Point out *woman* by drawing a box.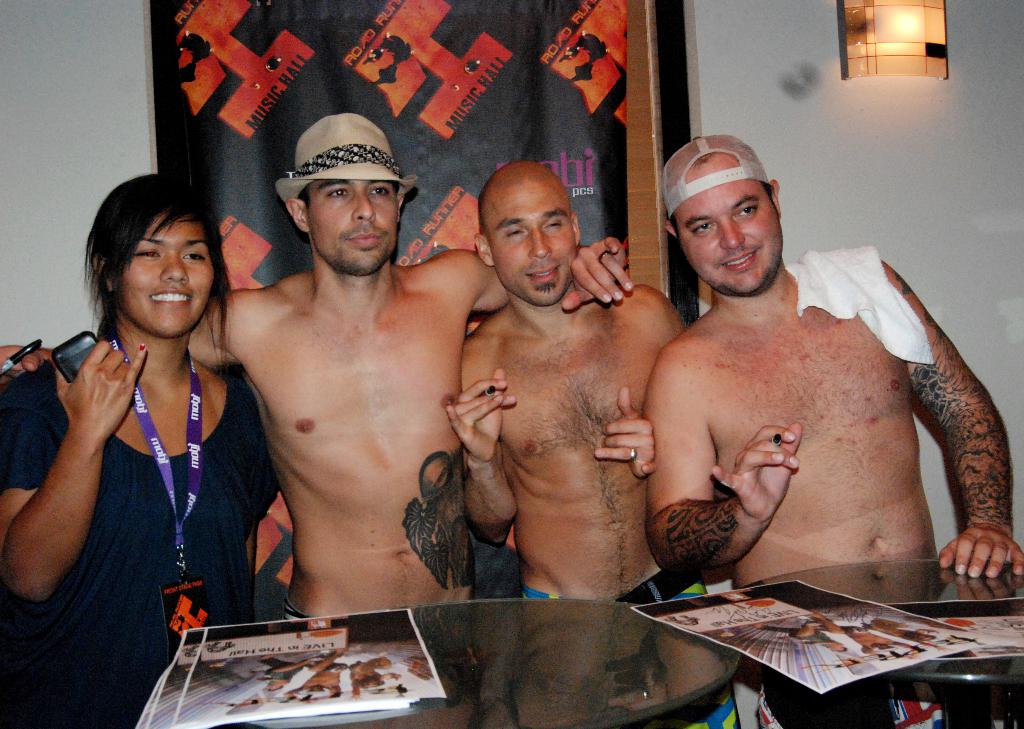
Rect(753, 622, 845, 653).
